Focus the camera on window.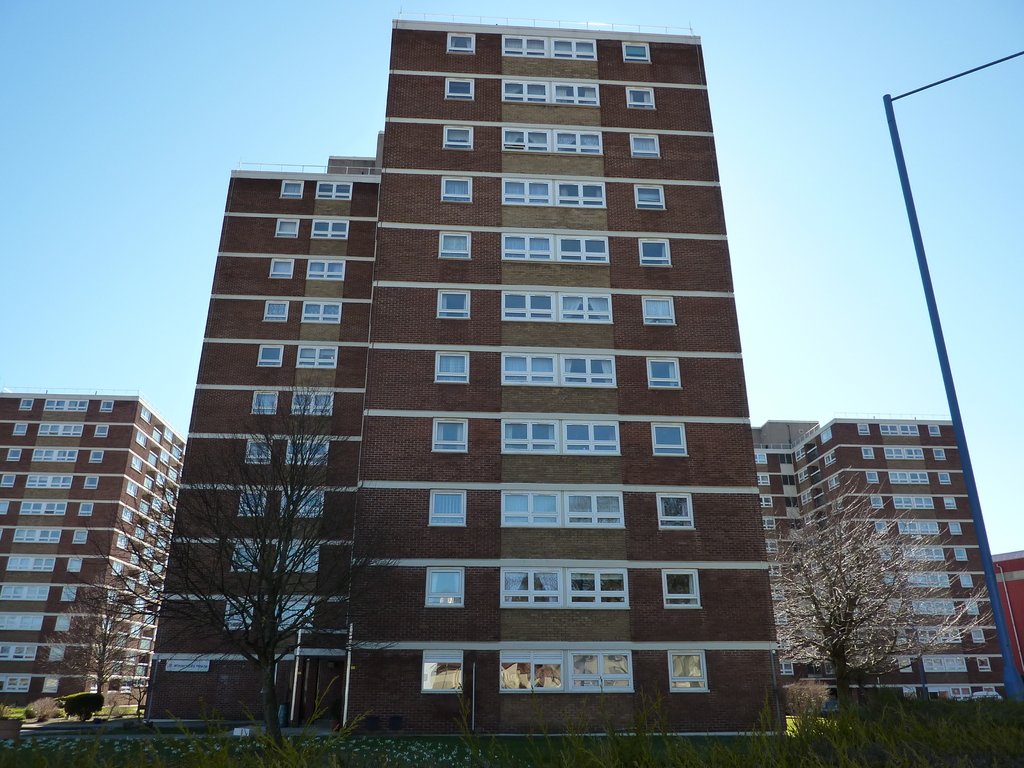
Focus region: pyautogui.locateOnScreen(300, 347, 335, 368).
